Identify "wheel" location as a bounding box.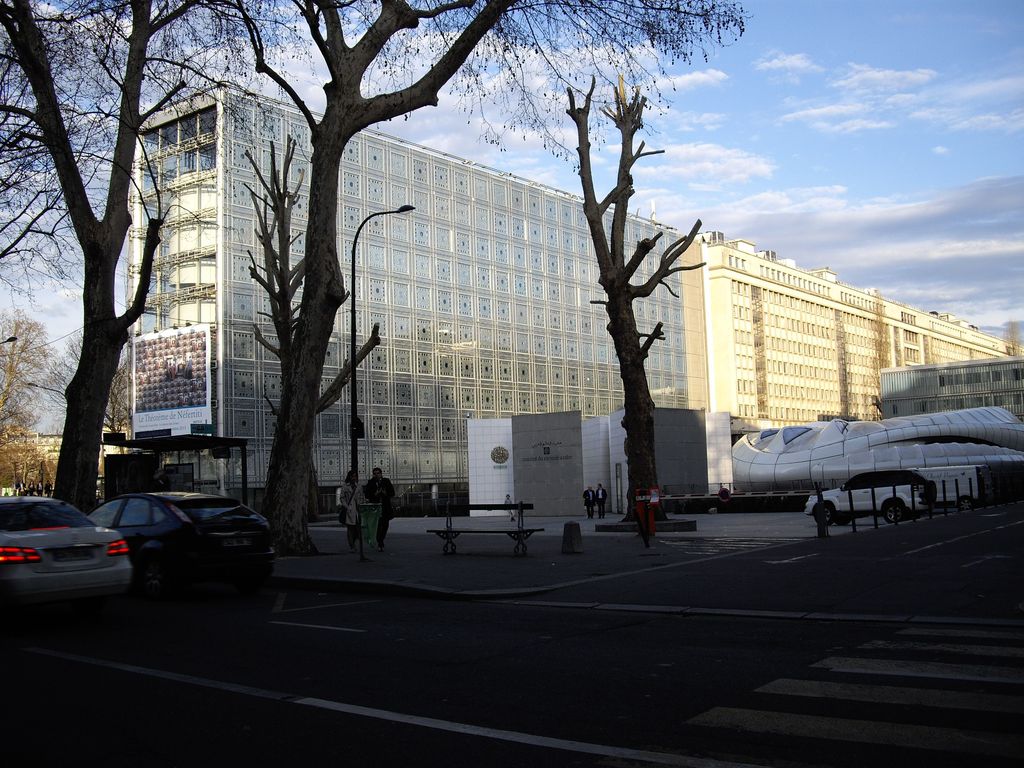
[x1=140, y1=551, x2=181, y2=595].
